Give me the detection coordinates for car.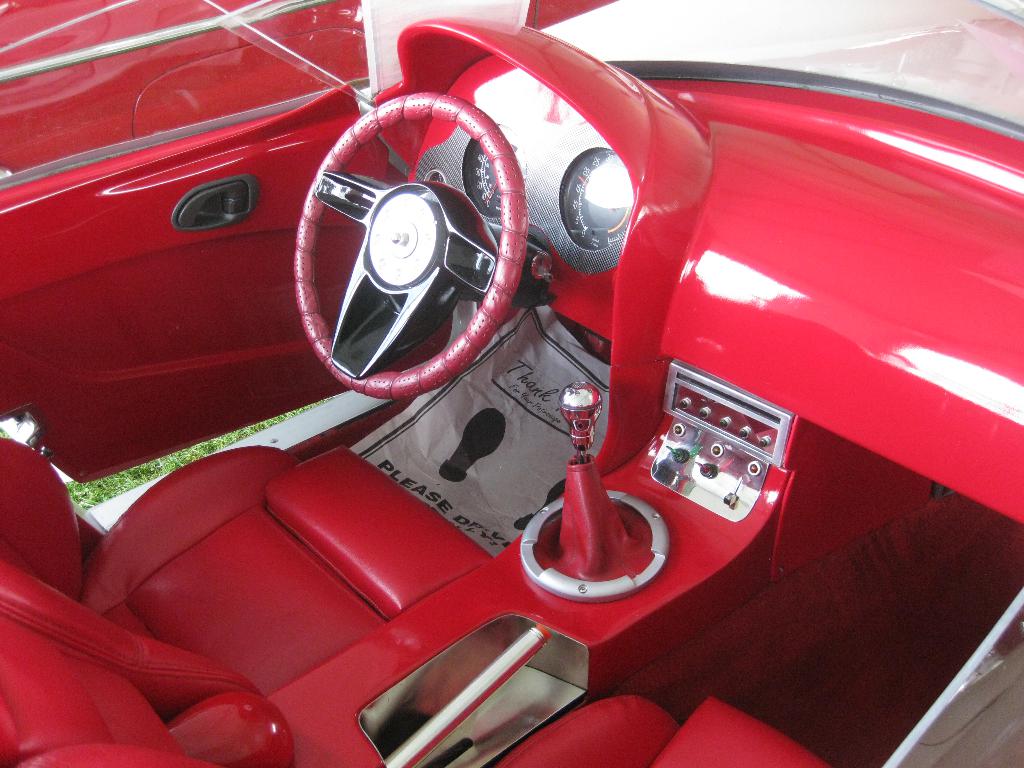
rect(0, 0, 620, 182).
